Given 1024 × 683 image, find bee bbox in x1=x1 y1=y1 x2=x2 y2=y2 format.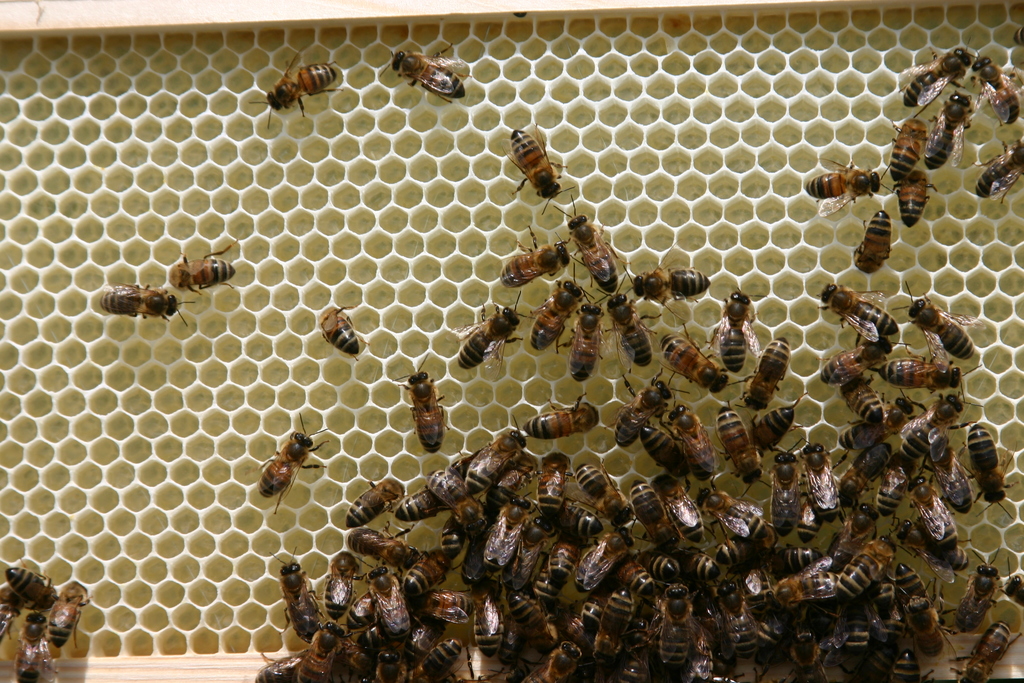
x1=814 y1=280 x2=903 y2=356.
